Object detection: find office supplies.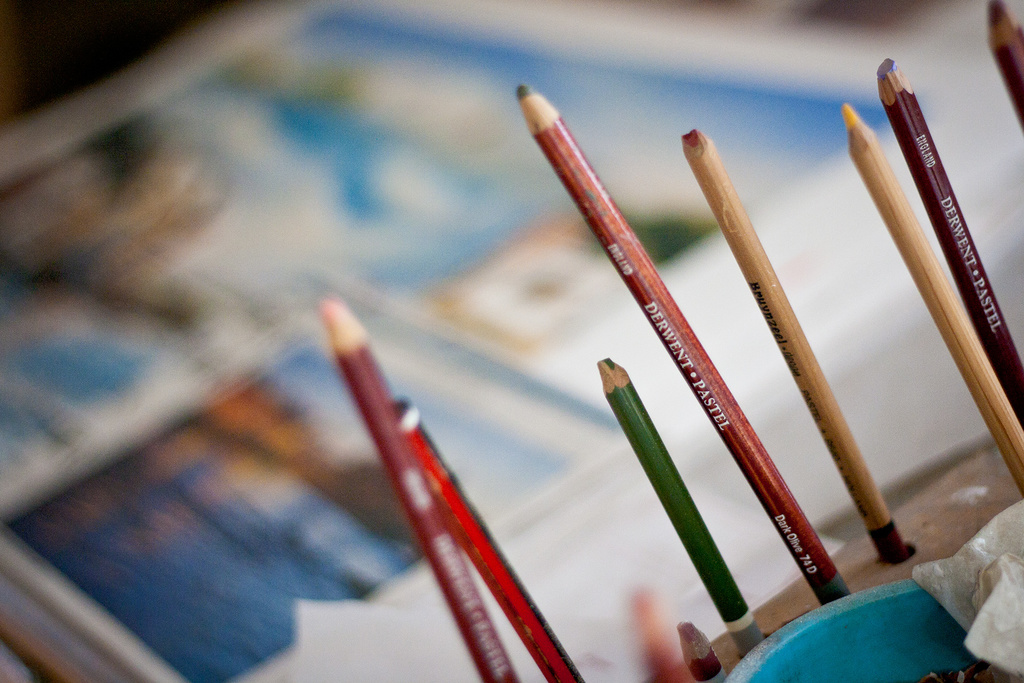
<box>977,0,1023,110</box>.
